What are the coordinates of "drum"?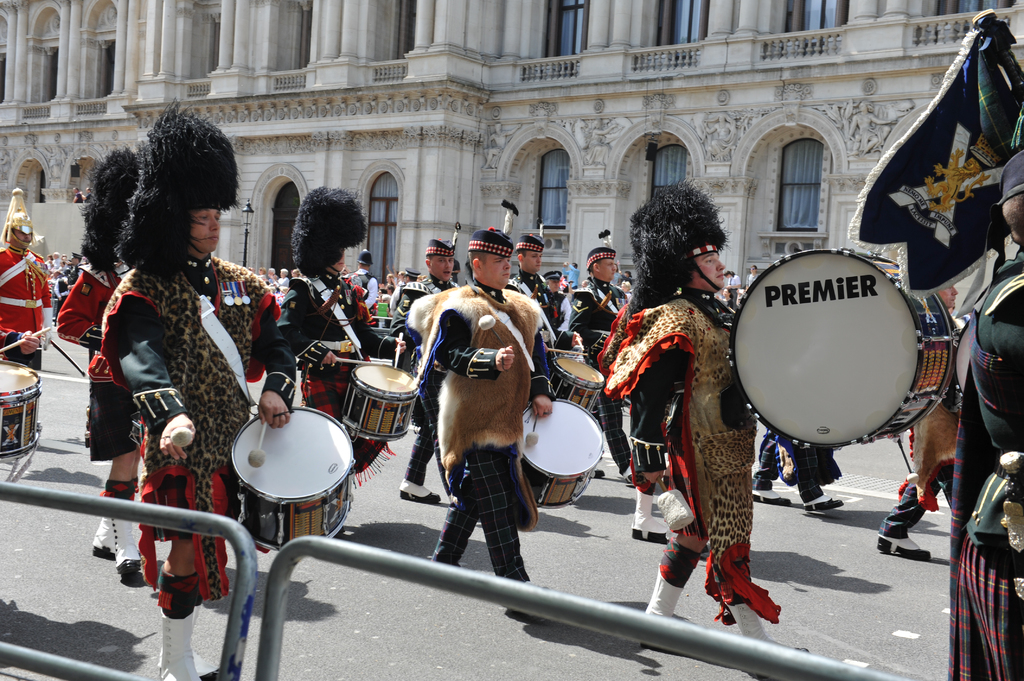
crop(0, 359, 42, 461).
